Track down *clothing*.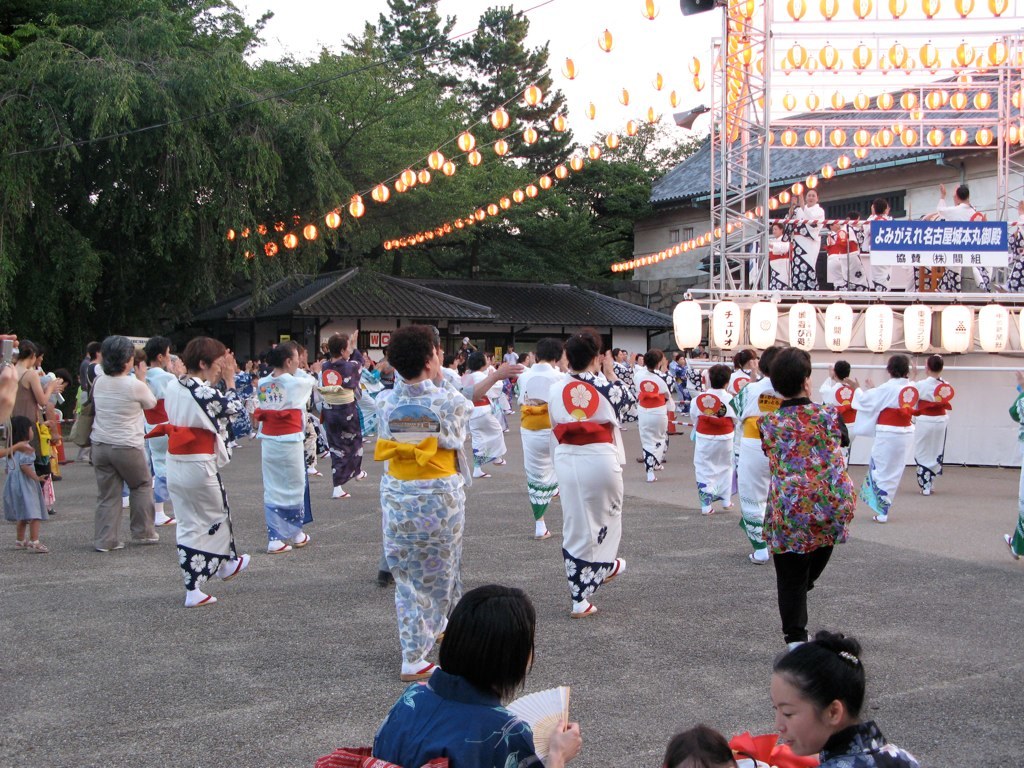
Tracked to (left=162, top=372, right=239, bottom=589).
